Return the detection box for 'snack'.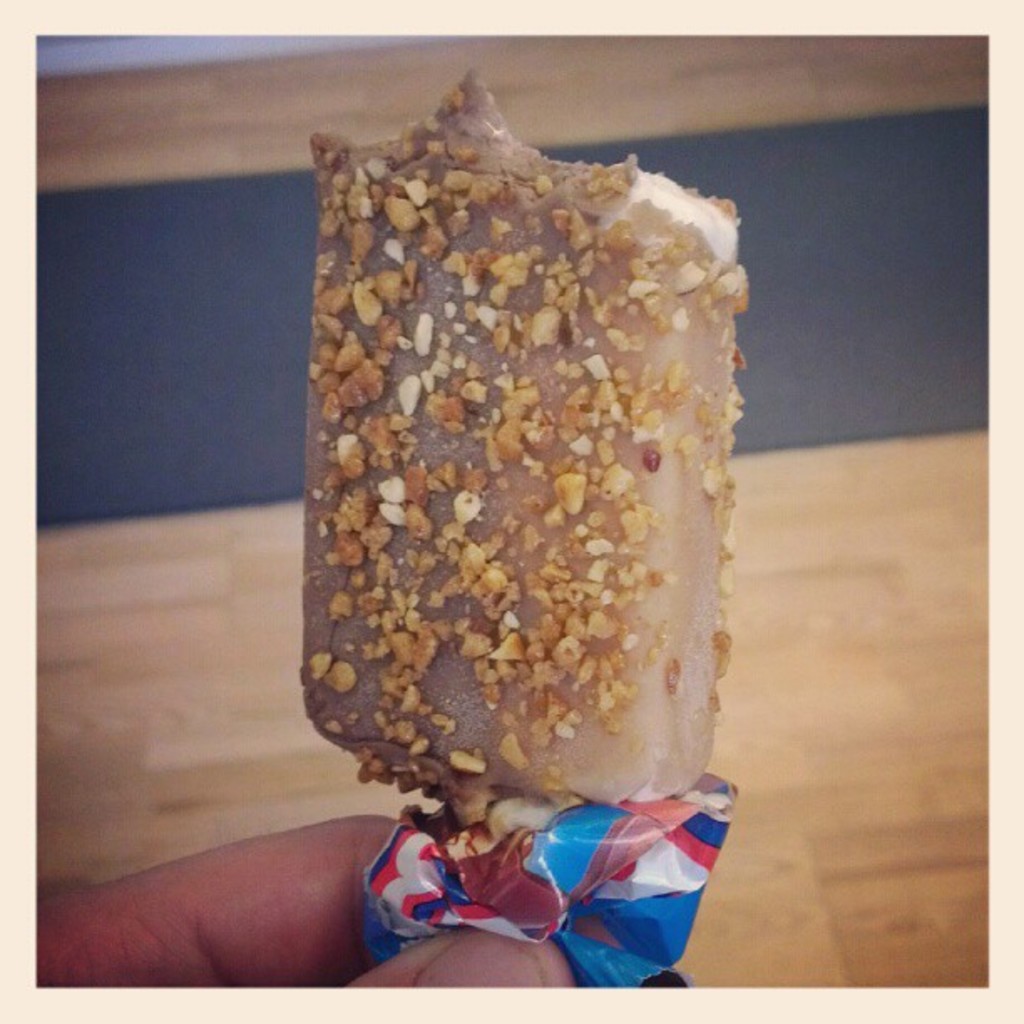
detection(289, 64, 753, 806).
